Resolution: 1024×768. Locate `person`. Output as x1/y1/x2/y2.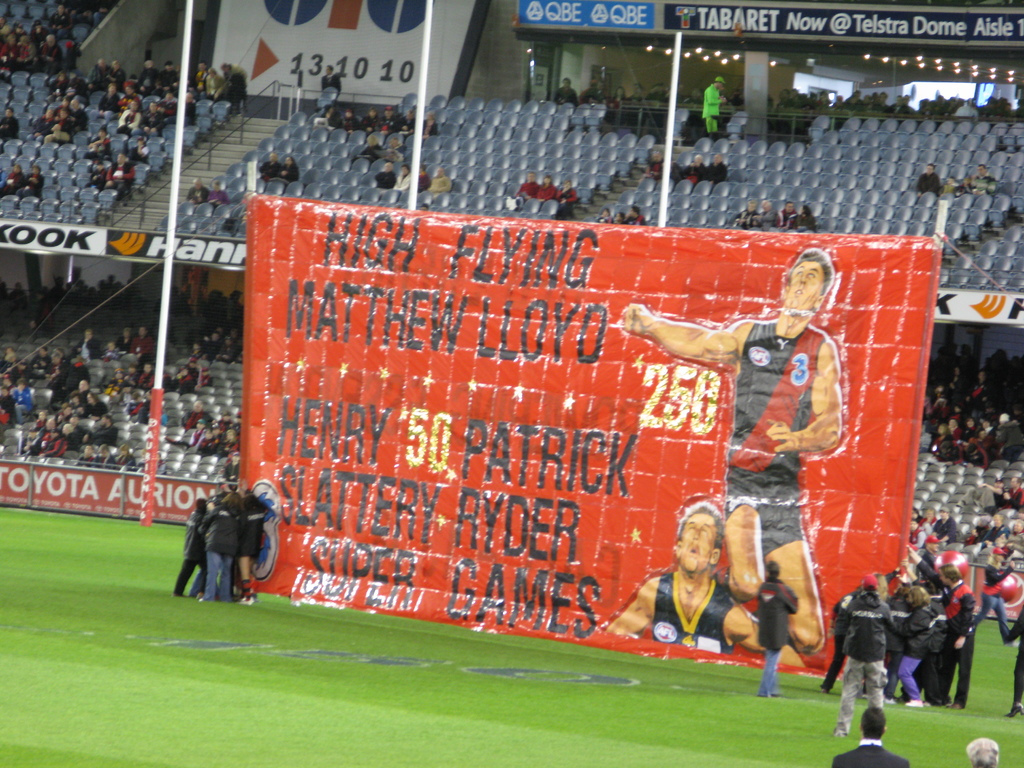
954/177/973/202.
